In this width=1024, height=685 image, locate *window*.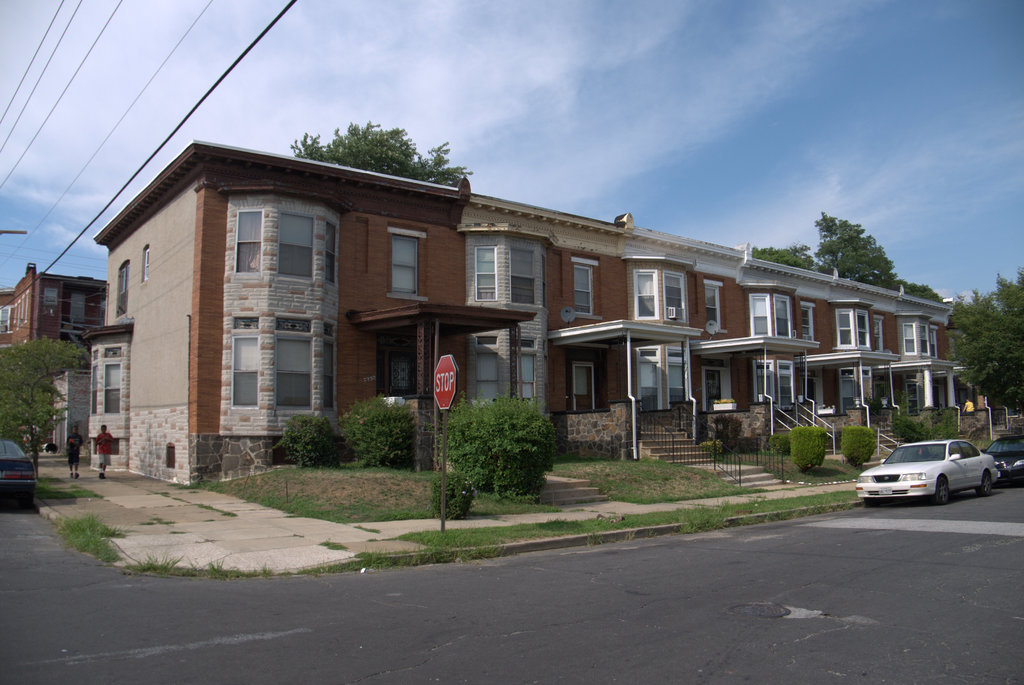
Bounding box: x1=275 y1=337 x2=312 y2=410.
